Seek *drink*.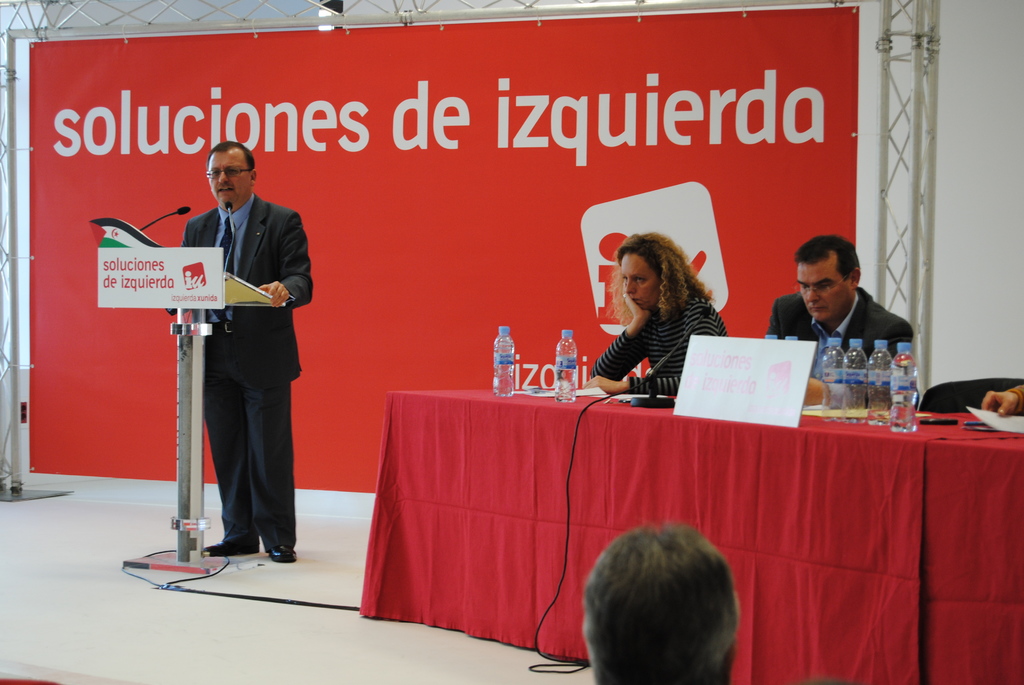
locate(893, 342, 917, 429).
